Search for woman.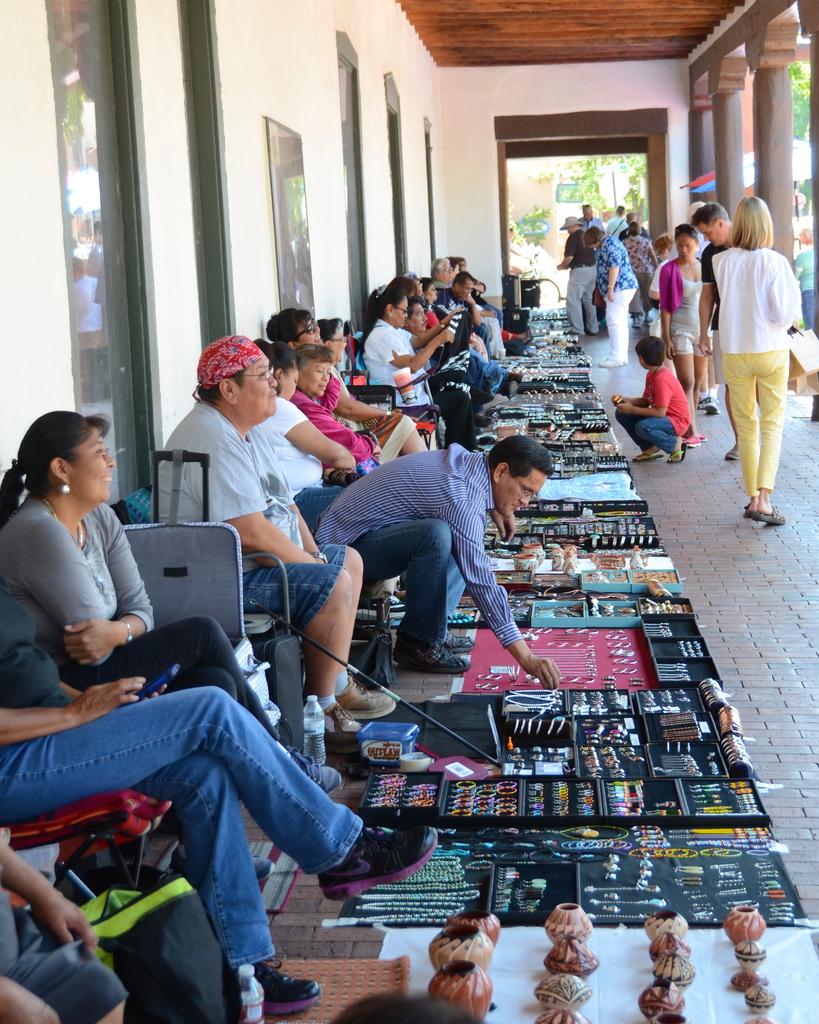
Found at select_region(0, 412, 344, 879).
